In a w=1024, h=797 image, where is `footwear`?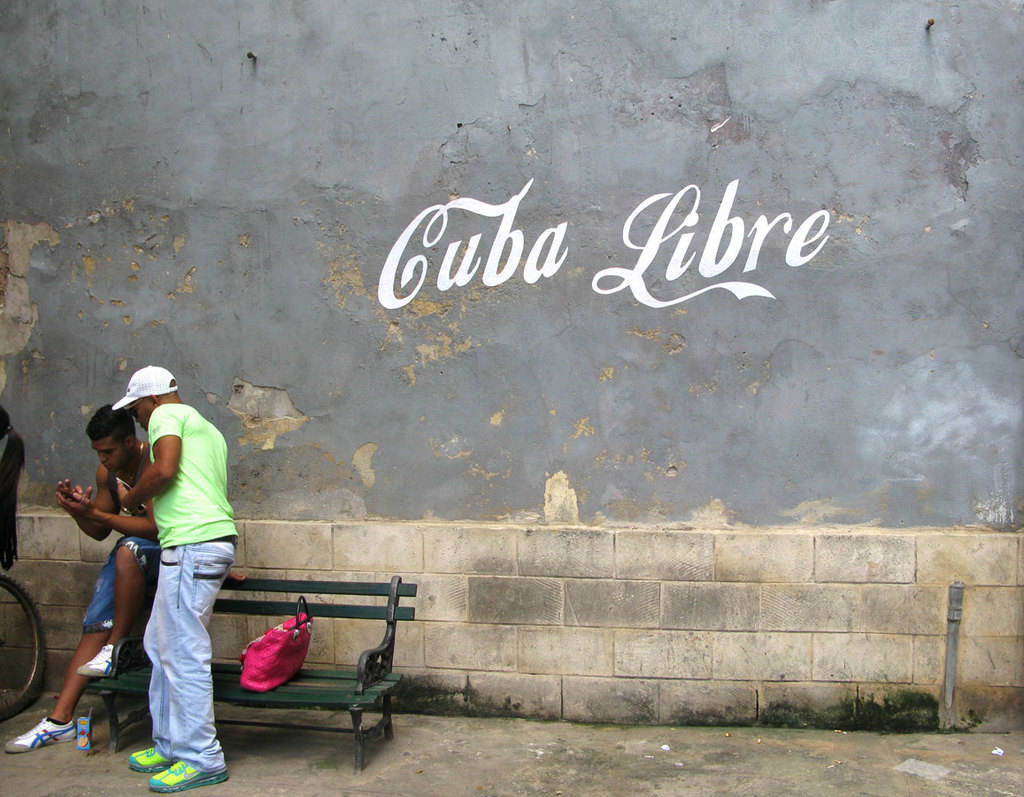
bbox=(2, 716, 80, 753).
